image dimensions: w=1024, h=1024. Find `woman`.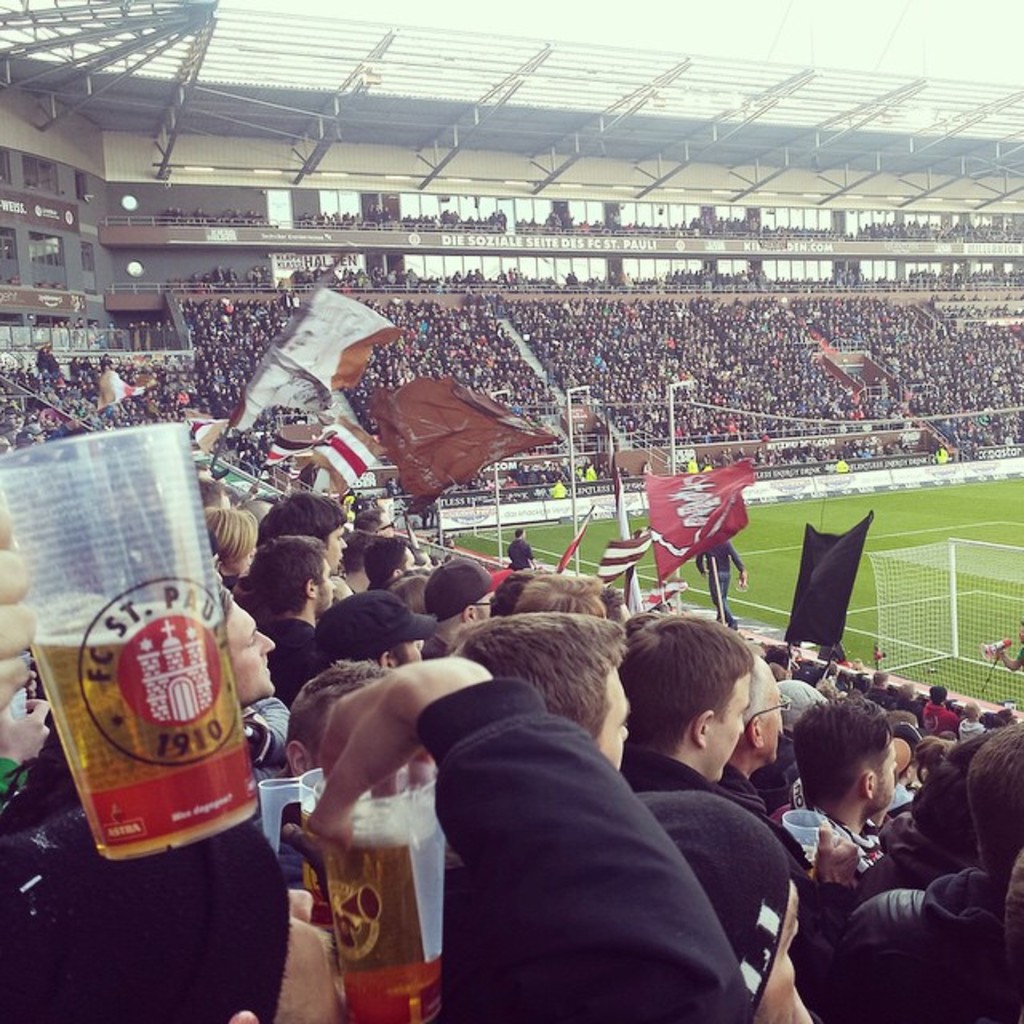
bbox(200, 501, 259, 589).
